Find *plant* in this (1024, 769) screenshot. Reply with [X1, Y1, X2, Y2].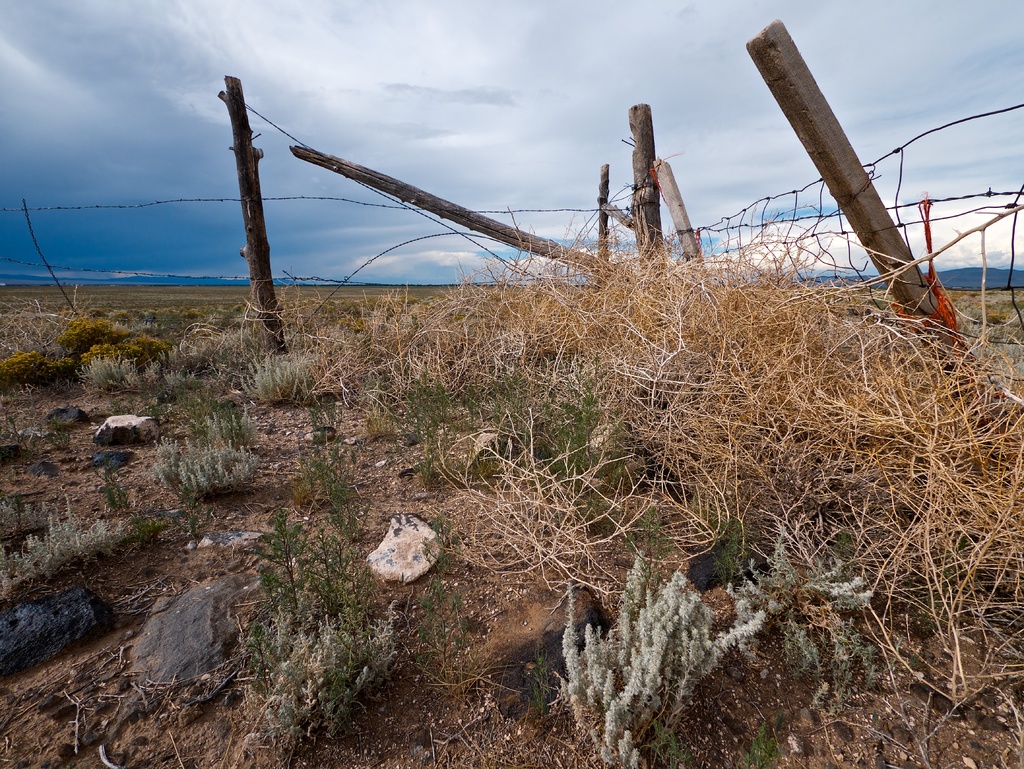
[228, 505, 412, 762].
